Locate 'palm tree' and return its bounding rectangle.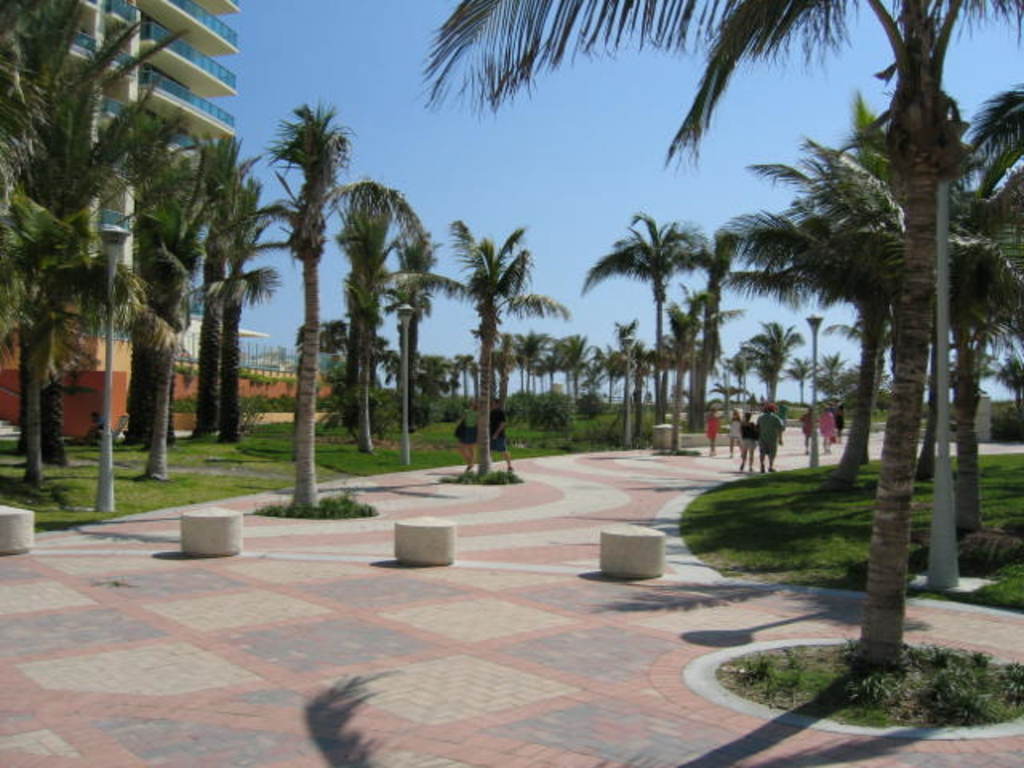
[341, 162, 398, 443].
